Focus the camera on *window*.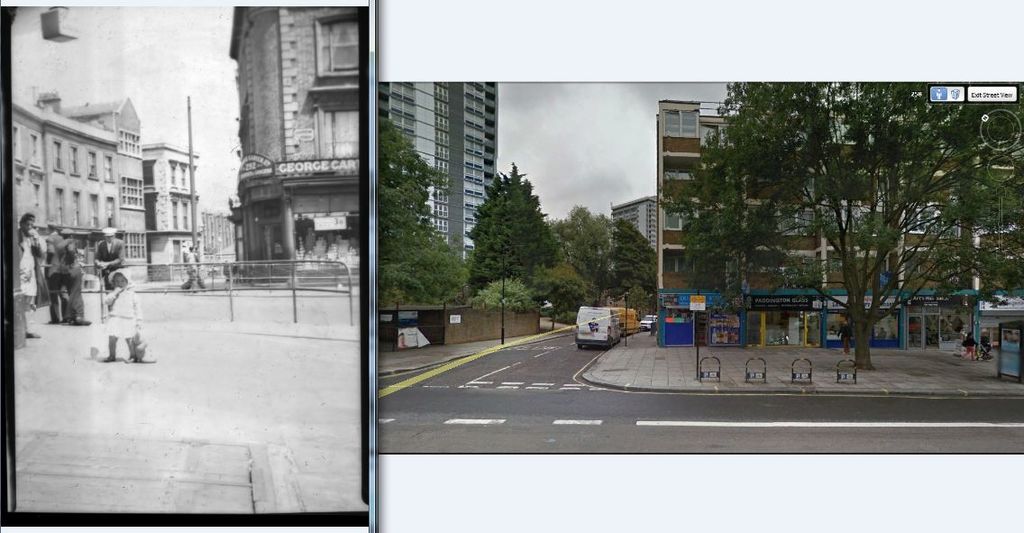
Focus region: pyautogui.locateOnScreen(318, 15, 361, 73).
